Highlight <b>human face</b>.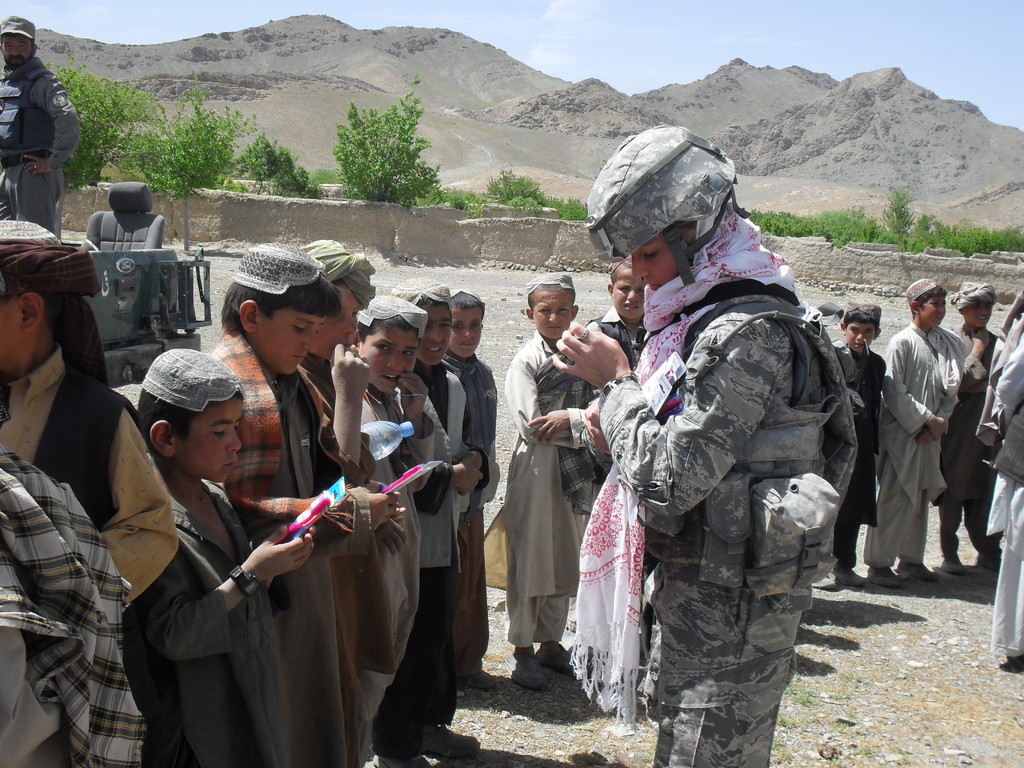
Highlighted region: pyautogui.locateOnScreen(634, 239, 670, 287).
